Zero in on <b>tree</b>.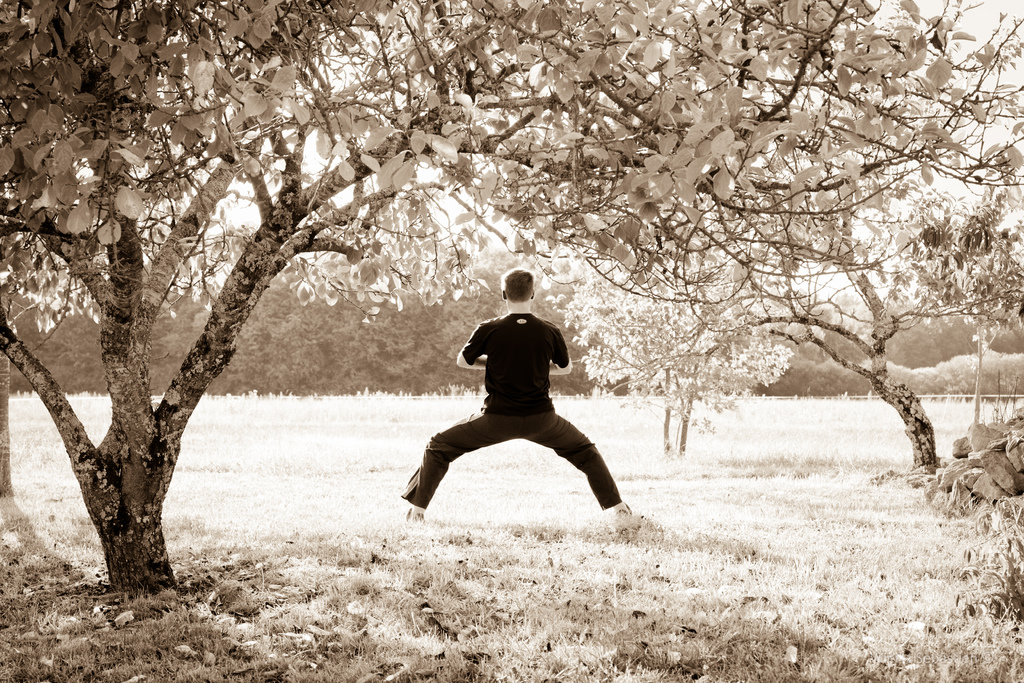
Zeroed in: [x1=0, y1=3, x2=851, y2=577].
